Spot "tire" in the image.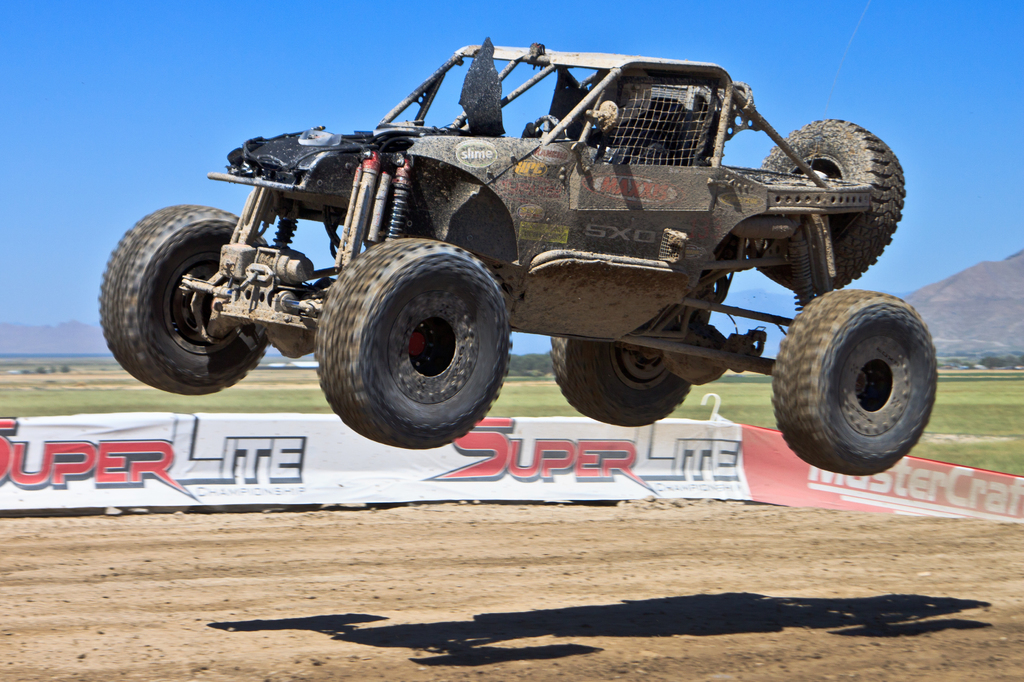
"tire" found at <box>98,204,271,395</box>.
